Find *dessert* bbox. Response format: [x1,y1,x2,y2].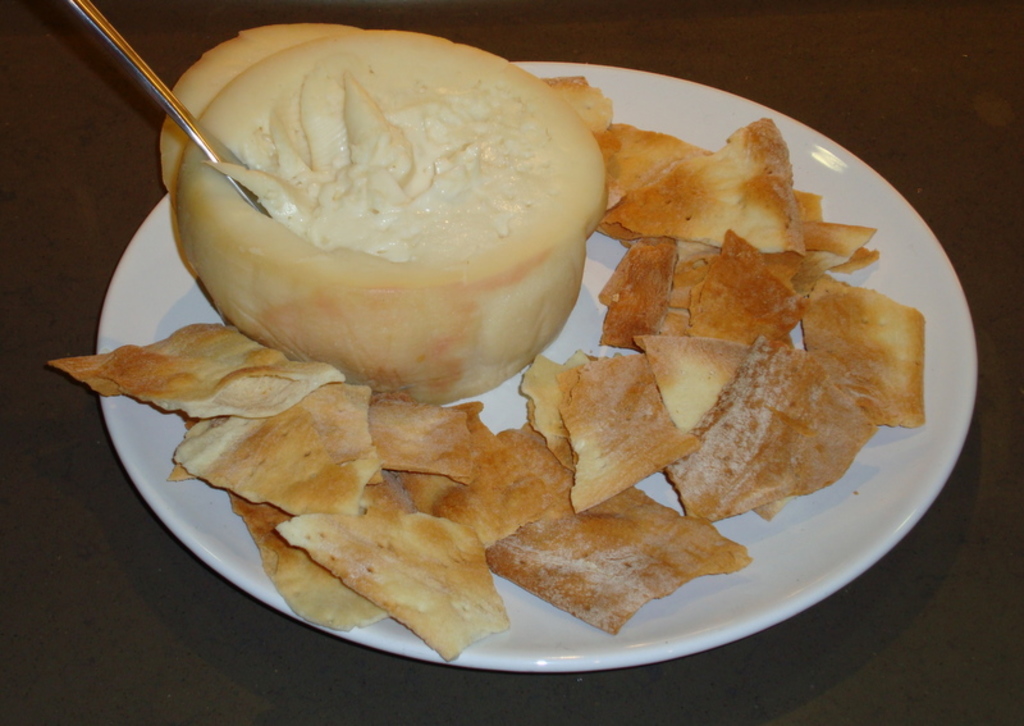
[682,227,820,329].
